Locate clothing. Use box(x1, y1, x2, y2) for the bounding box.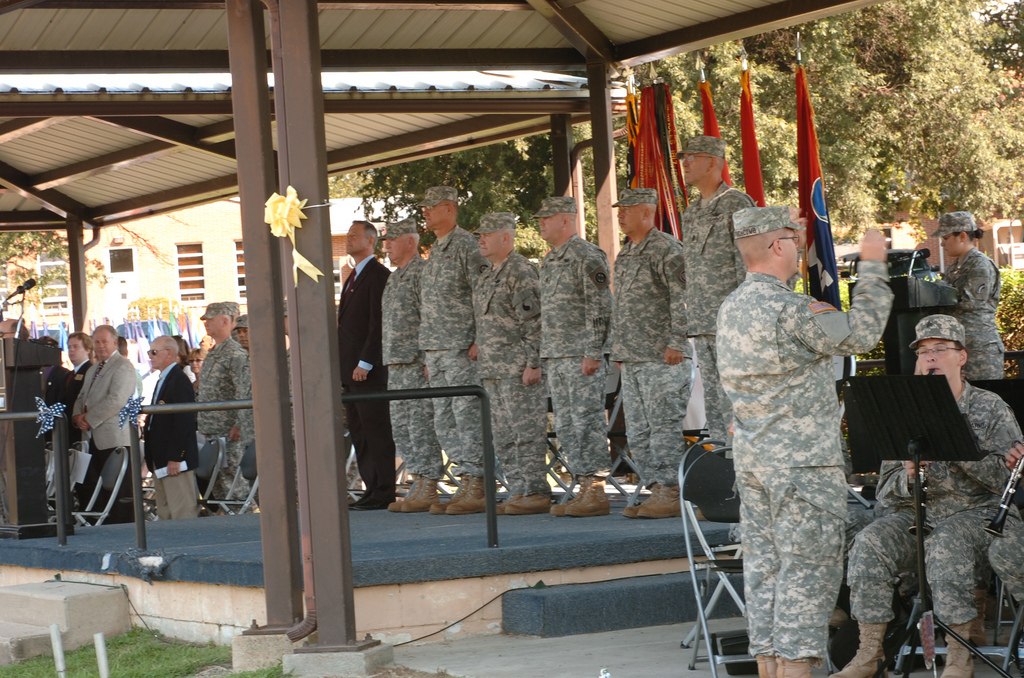
box(952, 243, 1013, 384).
